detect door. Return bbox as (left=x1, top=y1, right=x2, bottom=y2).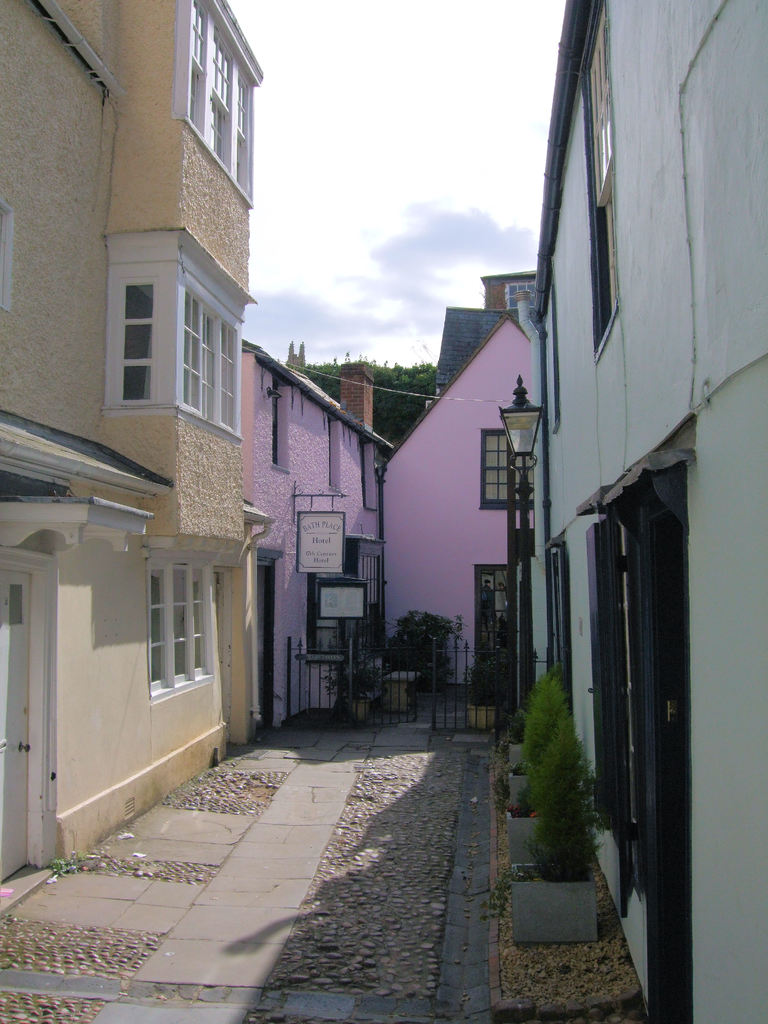
(left=248, top=548, right=292, bottom=729).
